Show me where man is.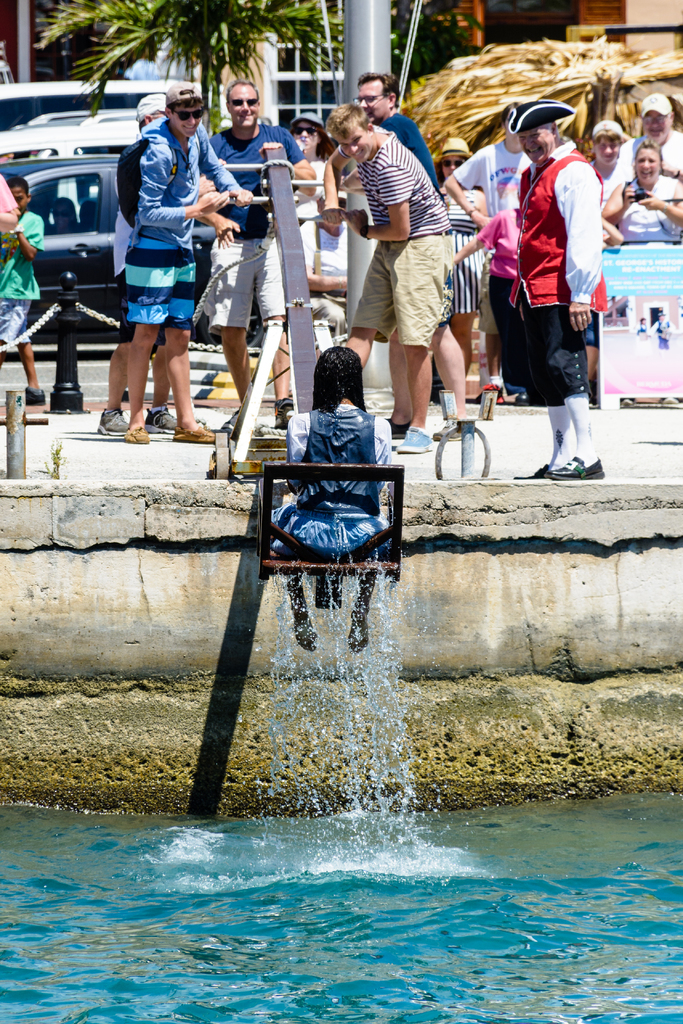
man is at [324, 101, 459, 451].
